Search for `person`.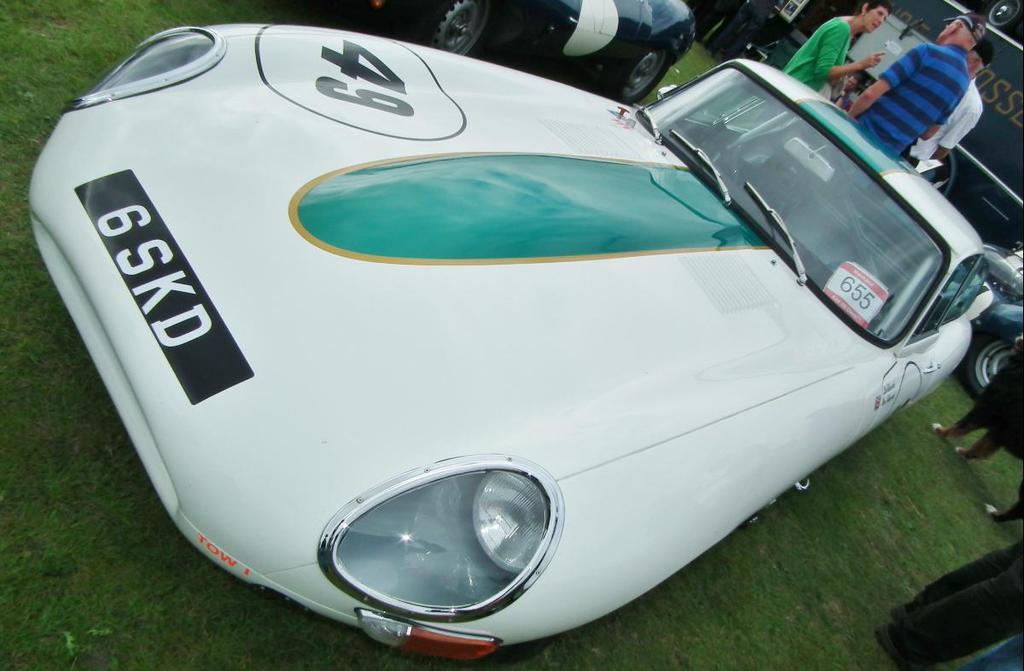
Found at region(867, 533, 1023, 670).
